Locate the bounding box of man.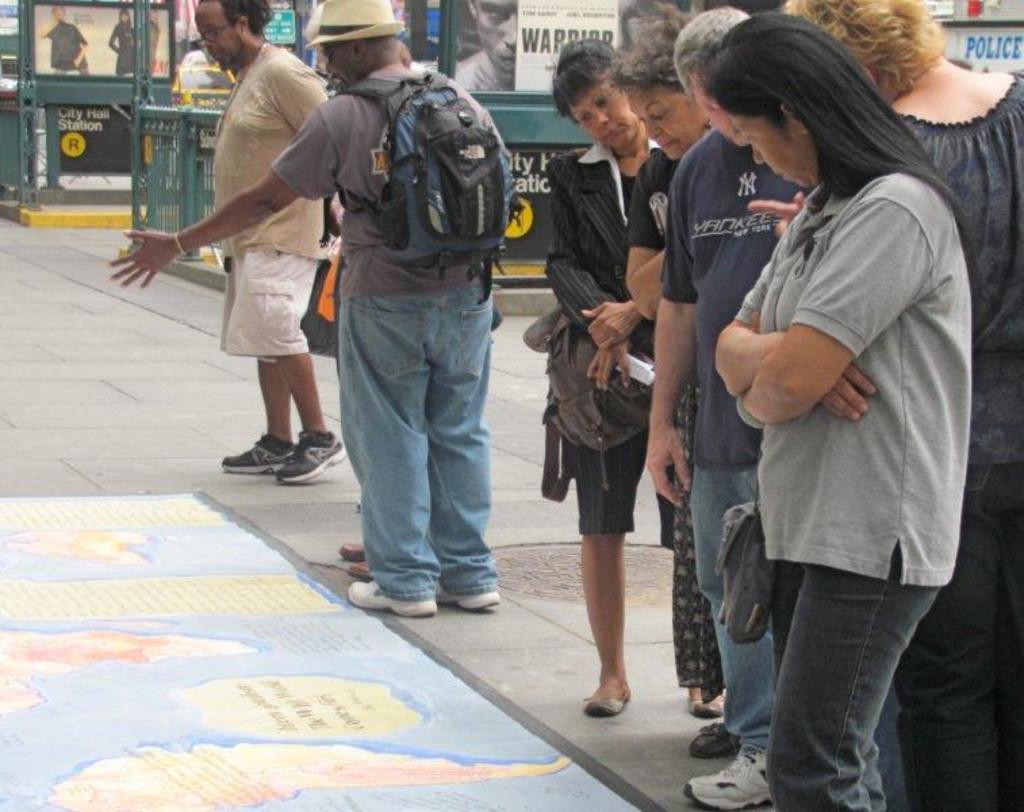
Bounding box: region(103, 0, 502, 616).
